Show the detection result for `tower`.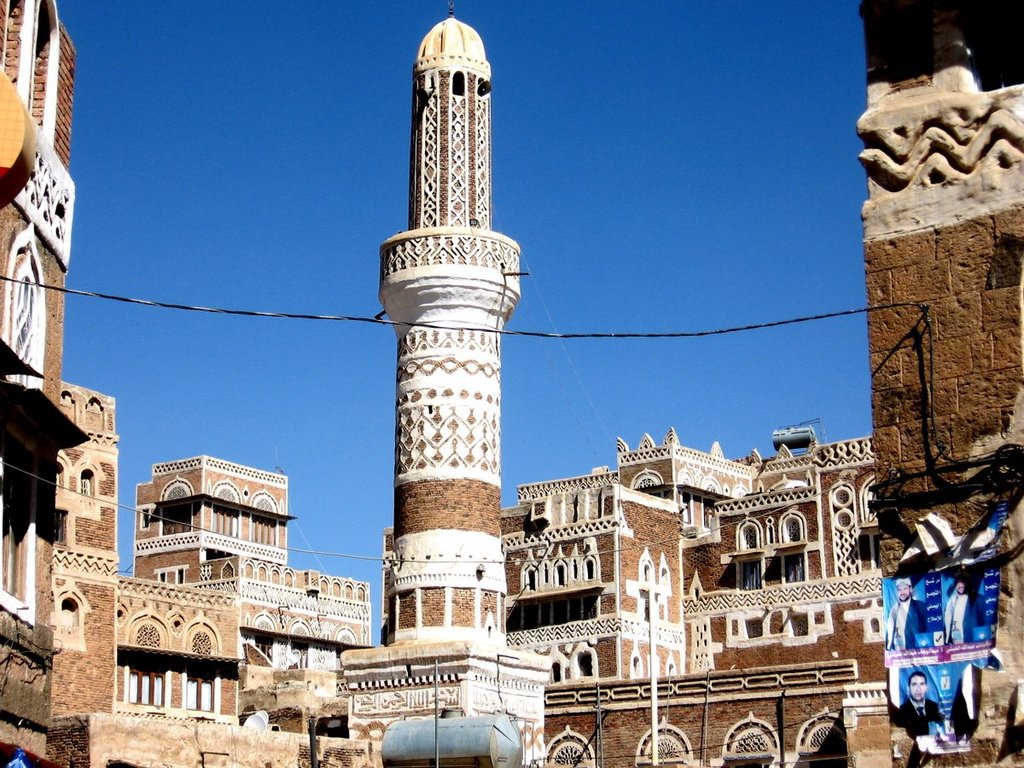
bbox(0, 0, 89, 766).
